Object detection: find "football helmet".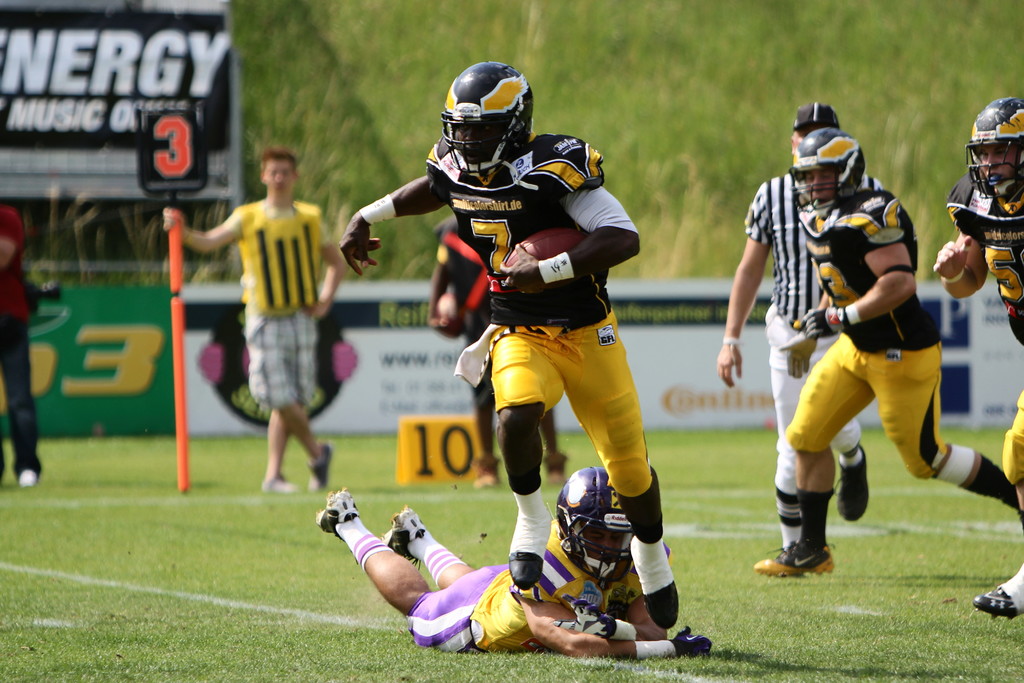
x1=556, y1=463, x2=649, y2=588.
